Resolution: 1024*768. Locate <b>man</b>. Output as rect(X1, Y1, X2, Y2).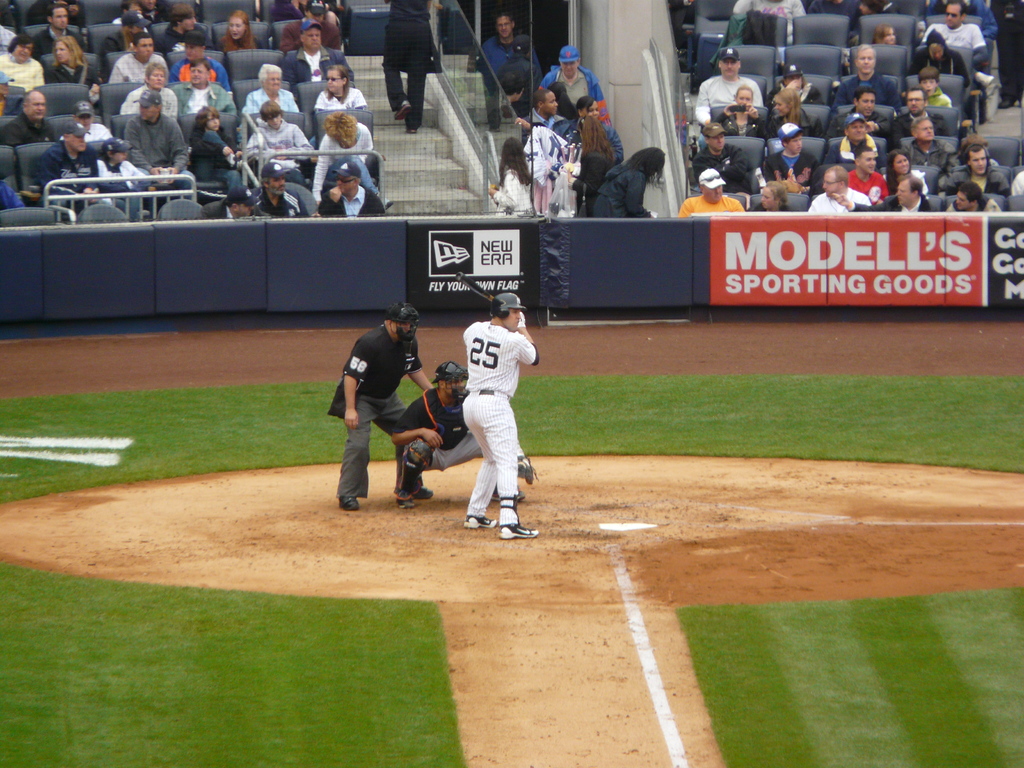
rect(28, 0, 81, 21).
